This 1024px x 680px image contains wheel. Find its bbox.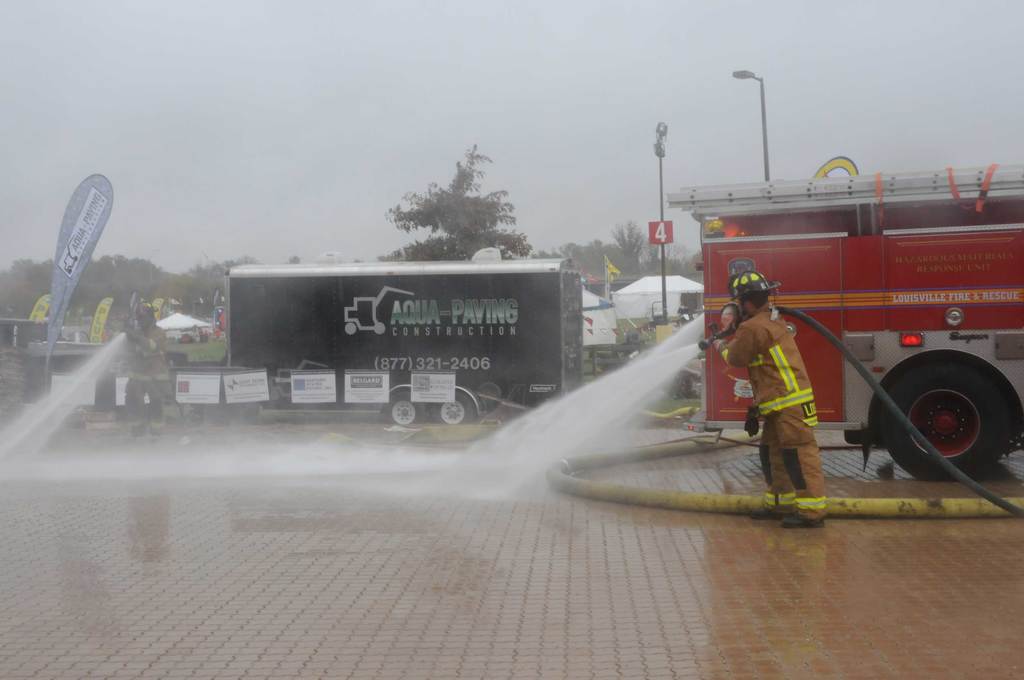
crop(432, 394, 482, 430).
